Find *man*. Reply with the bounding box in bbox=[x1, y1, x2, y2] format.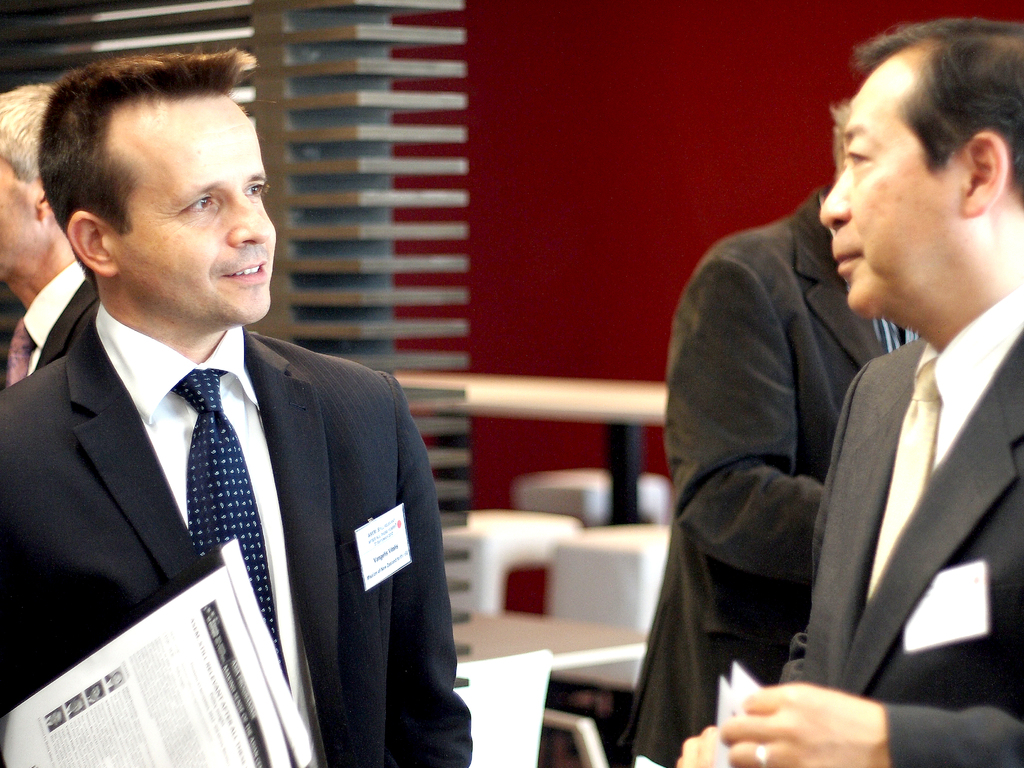
bbox=[10, 60, 450, 758].
